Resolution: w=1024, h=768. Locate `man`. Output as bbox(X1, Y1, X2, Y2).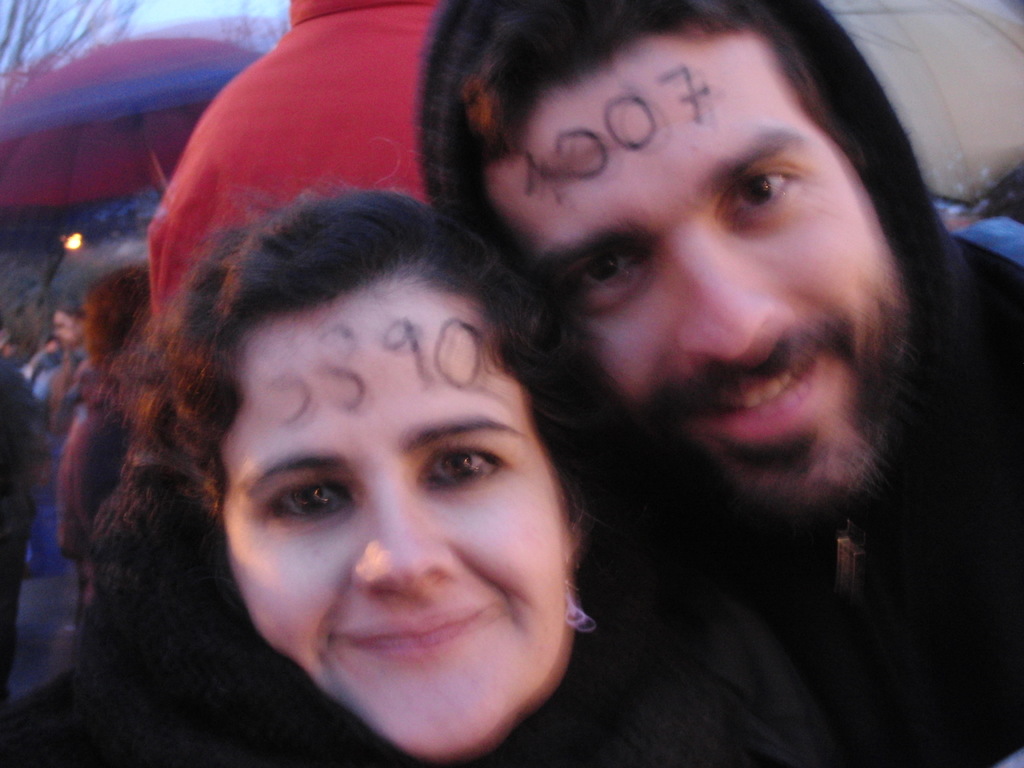
bbox(420, 0, 1023, 765).
